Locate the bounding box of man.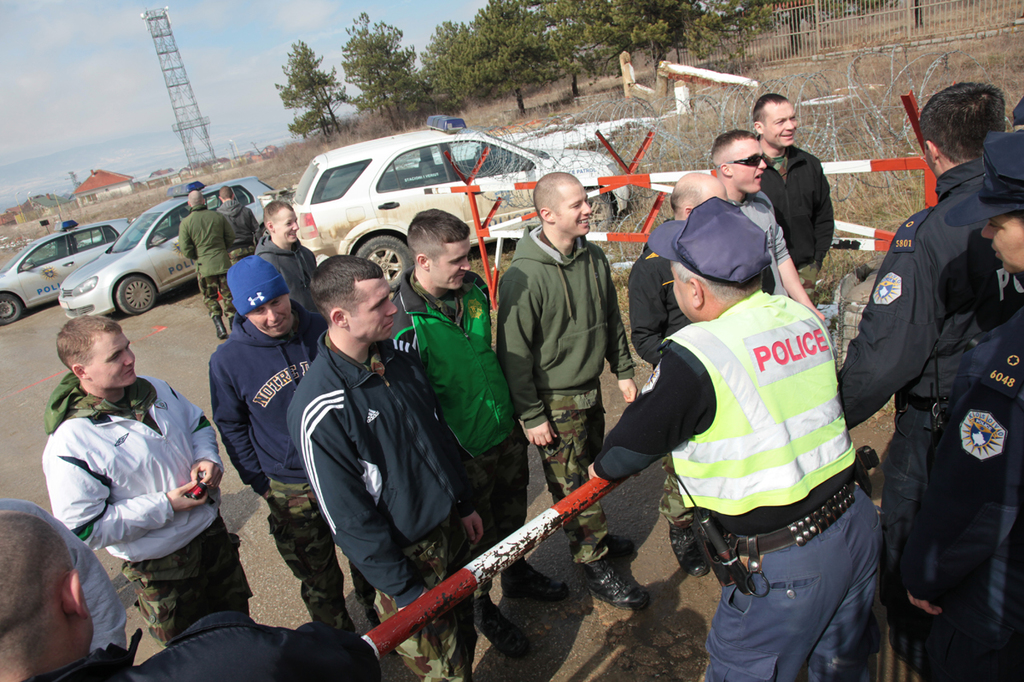
Bounding box: crop(745, 90, 836, 315).
